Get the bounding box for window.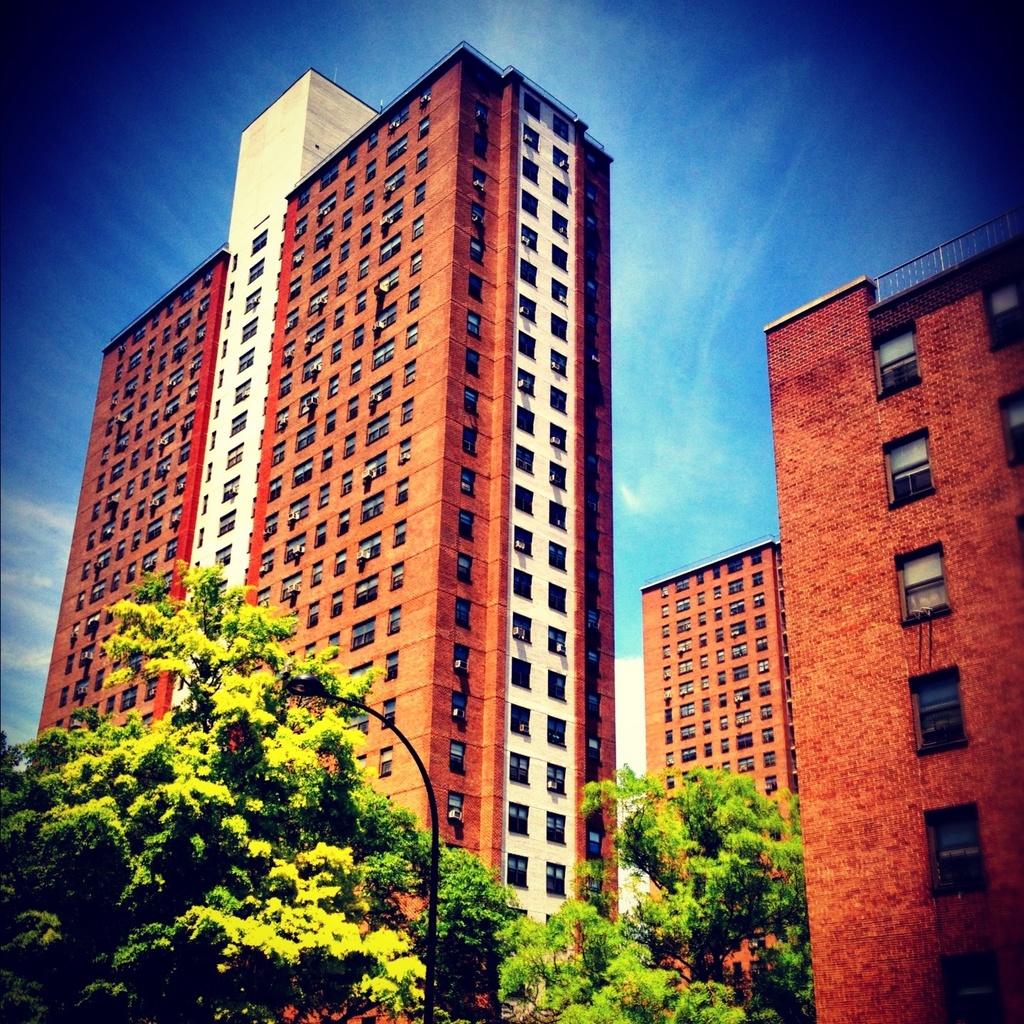
<bbox>295, 216, 305, 236</bbox>.
